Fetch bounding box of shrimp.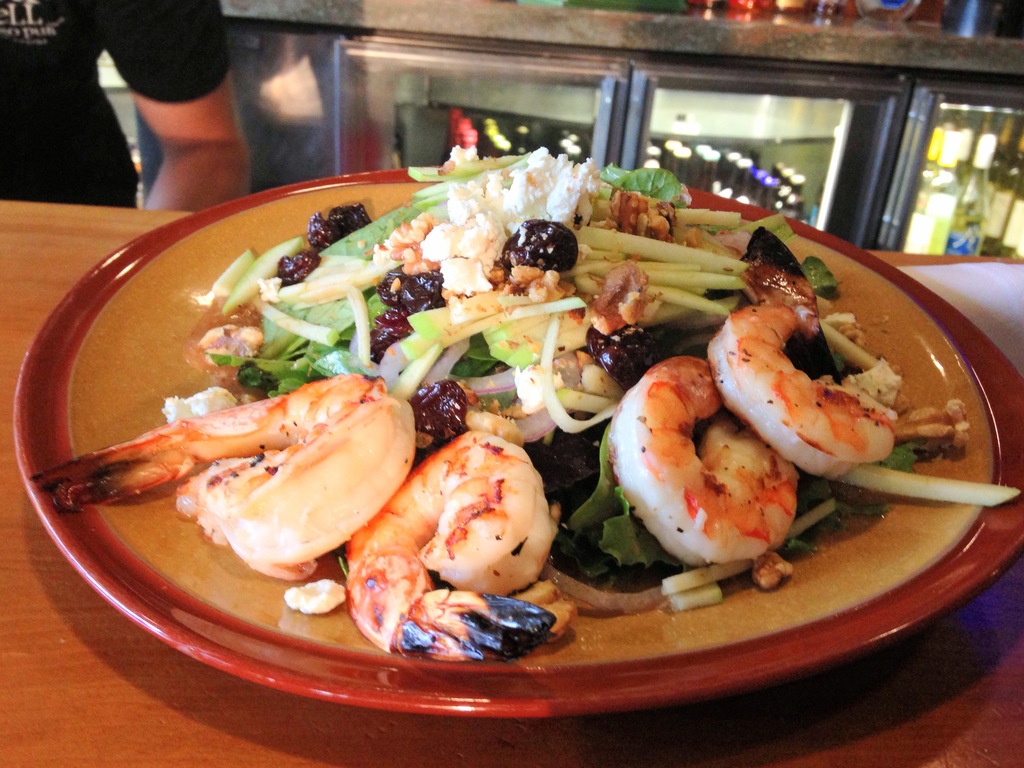
Bbox: <bbox>344, 426, 559, 664</bbox>.
